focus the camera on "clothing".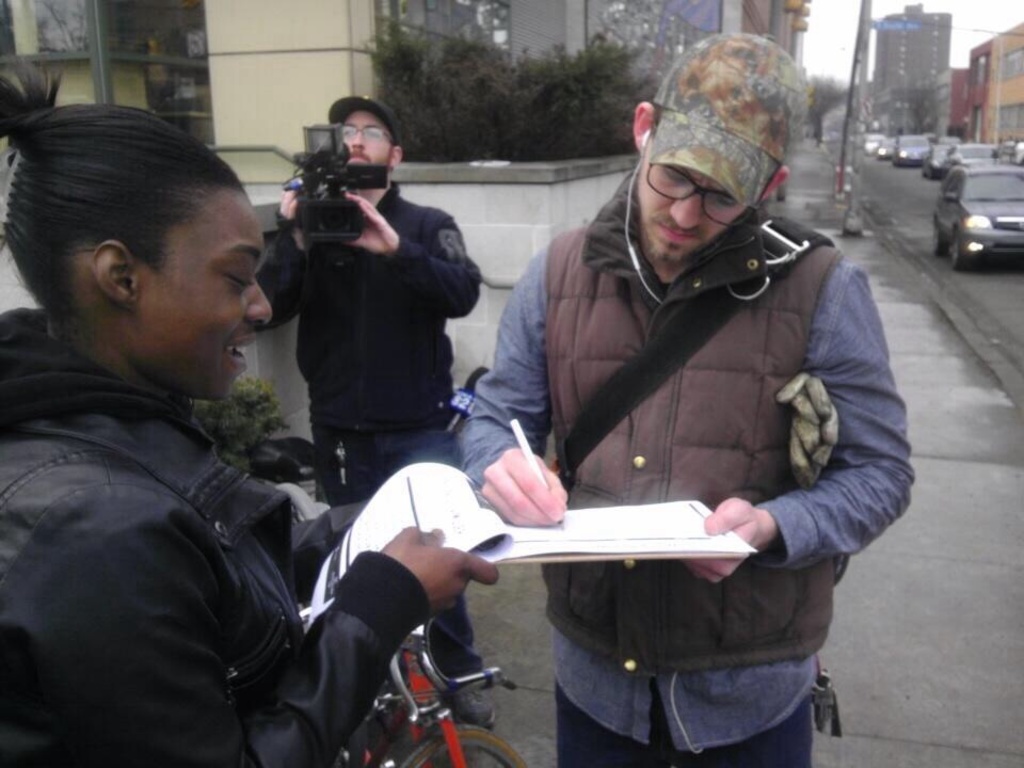
Focus region: (428,45,921,737).
